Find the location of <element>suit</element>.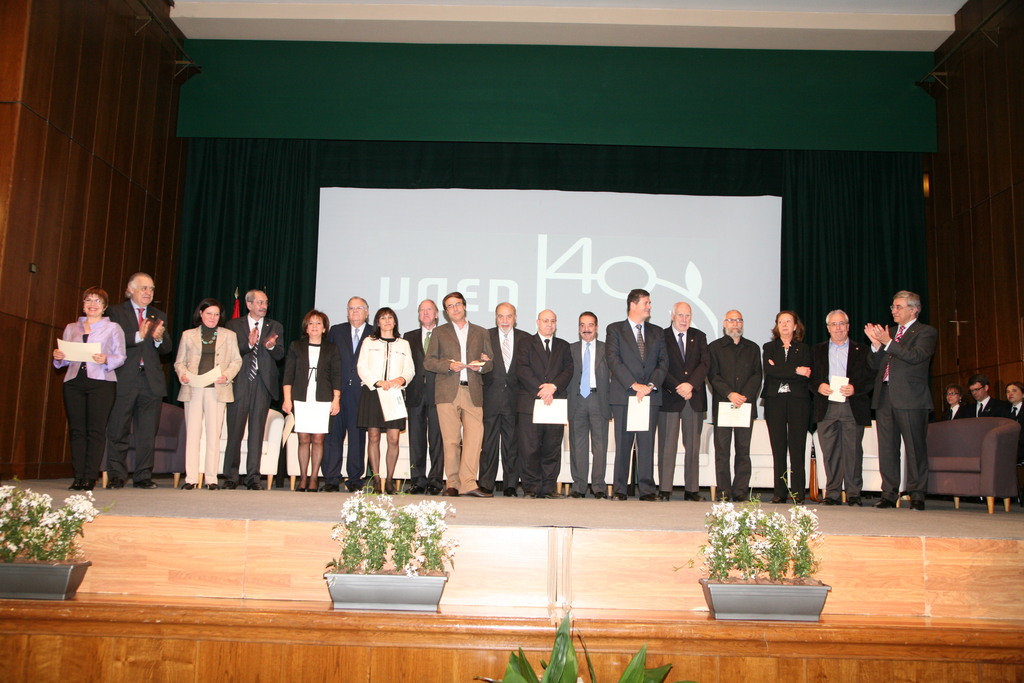
Location: crop(870, 316, 934, 494).
